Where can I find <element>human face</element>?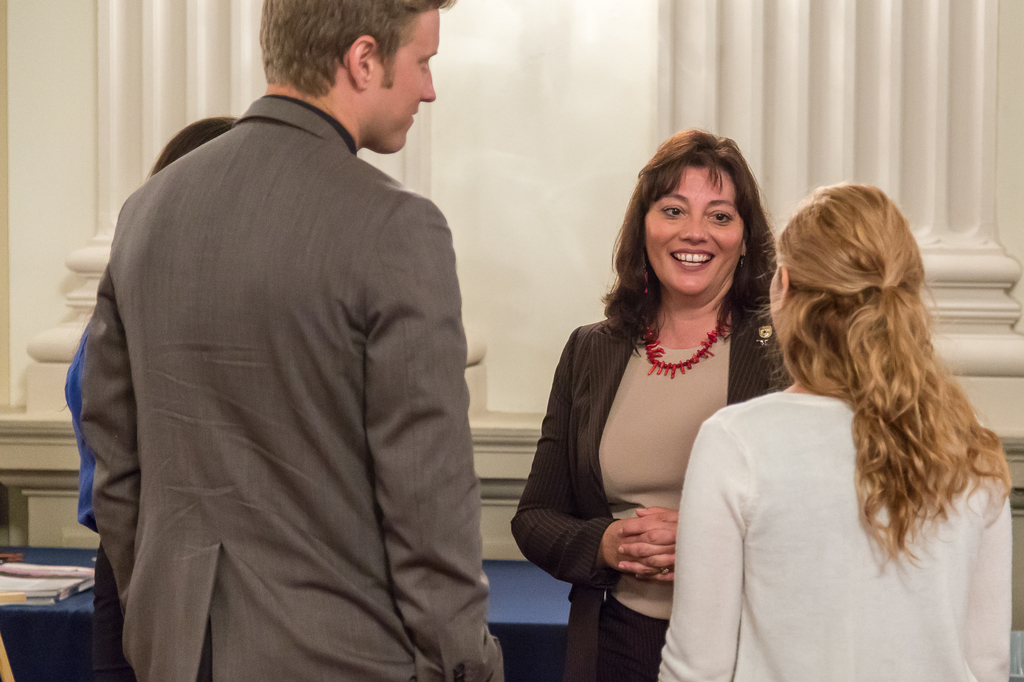
You can find it at bbox=[644, 164, 743, 295].
